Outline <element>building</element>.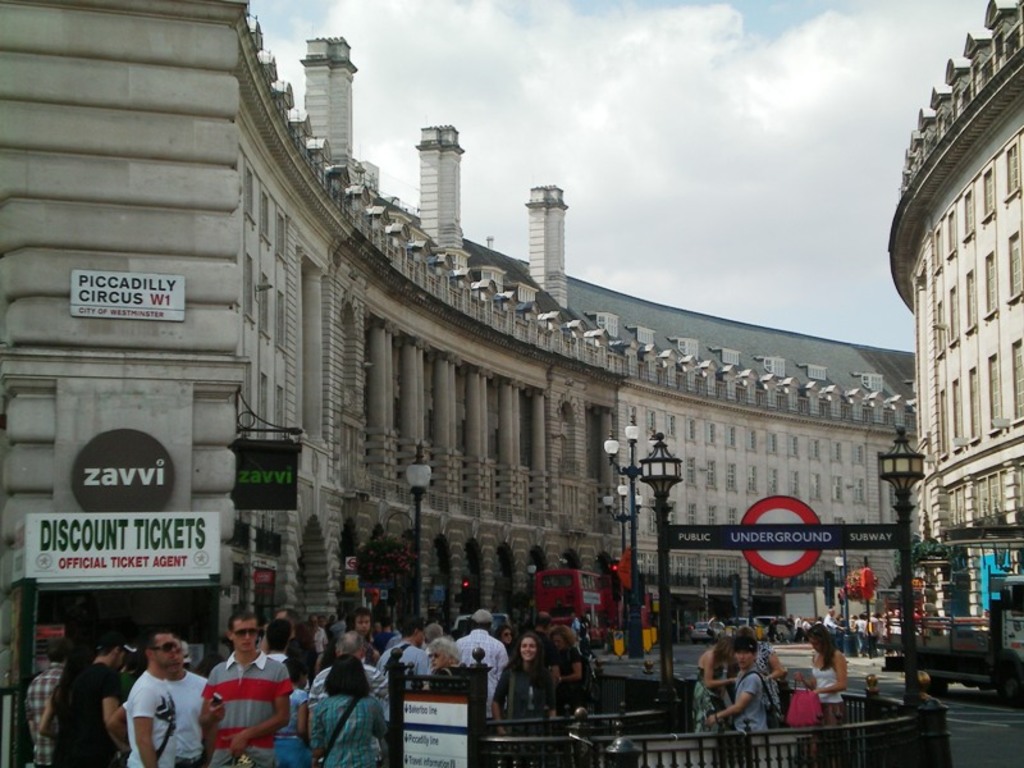
Outline: [0, 0, 356, 767].
